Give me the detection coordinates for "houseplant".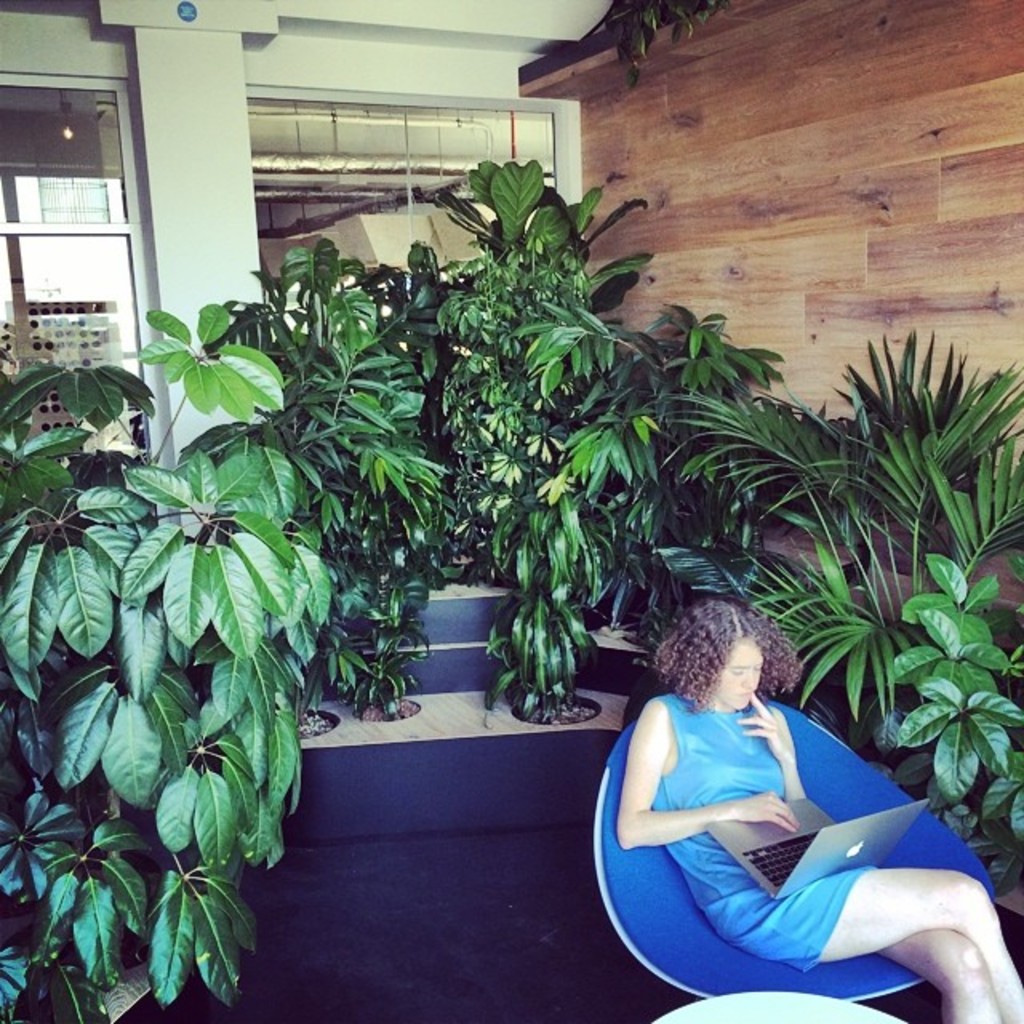
bbox(0, 298, 333, 1022).
